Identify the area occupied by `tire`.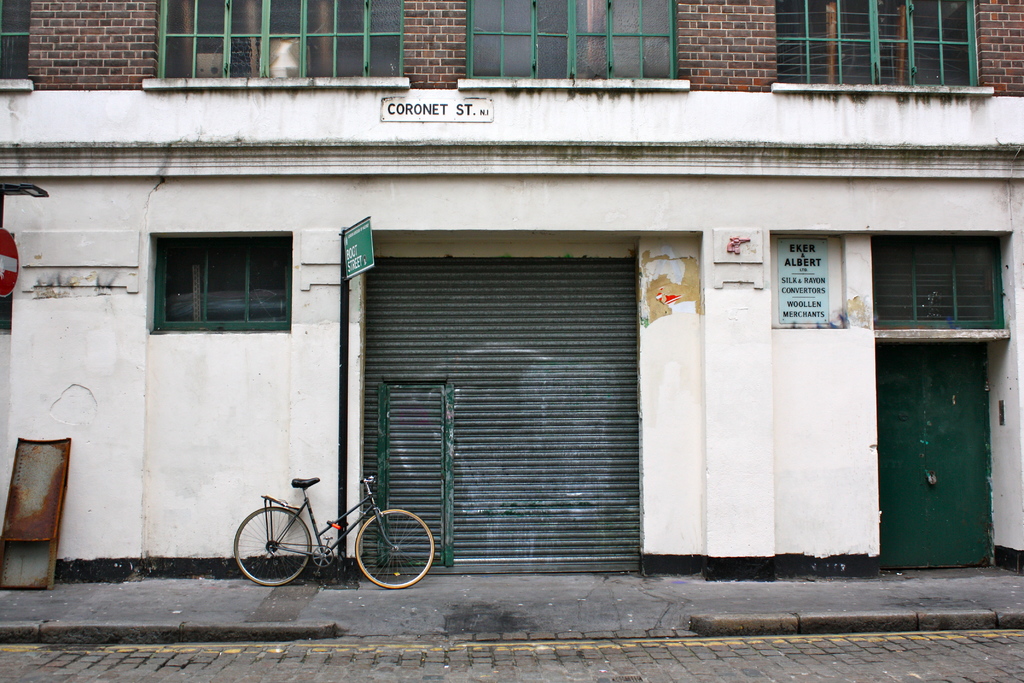
Area: 354, 507, 433, 588.
